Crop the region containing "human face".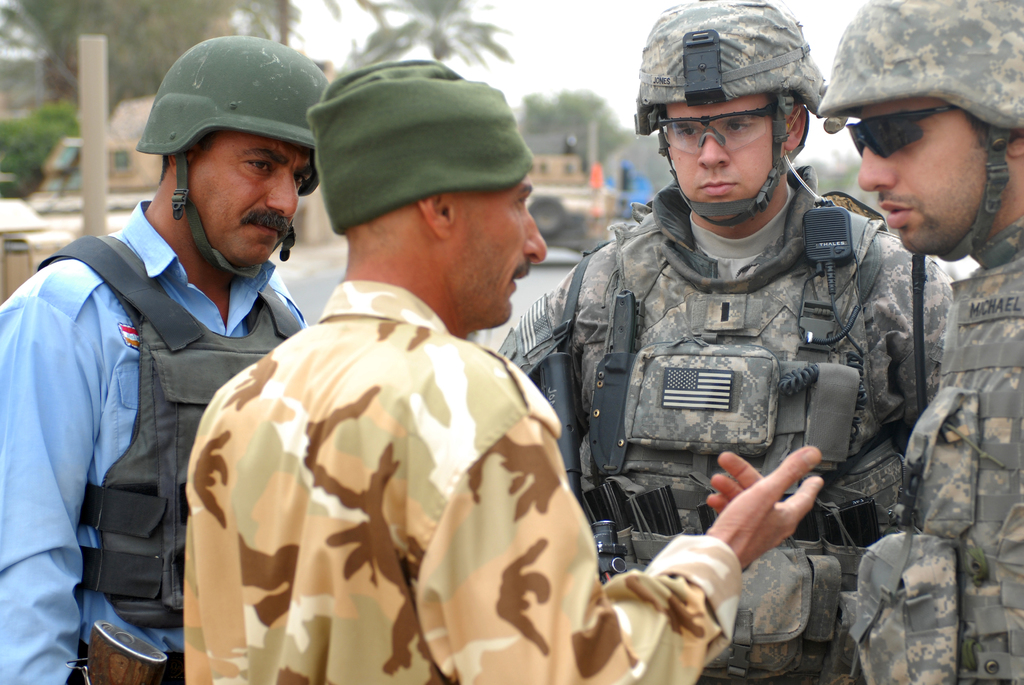
Crop region: box(181, 138, 333, 271).
